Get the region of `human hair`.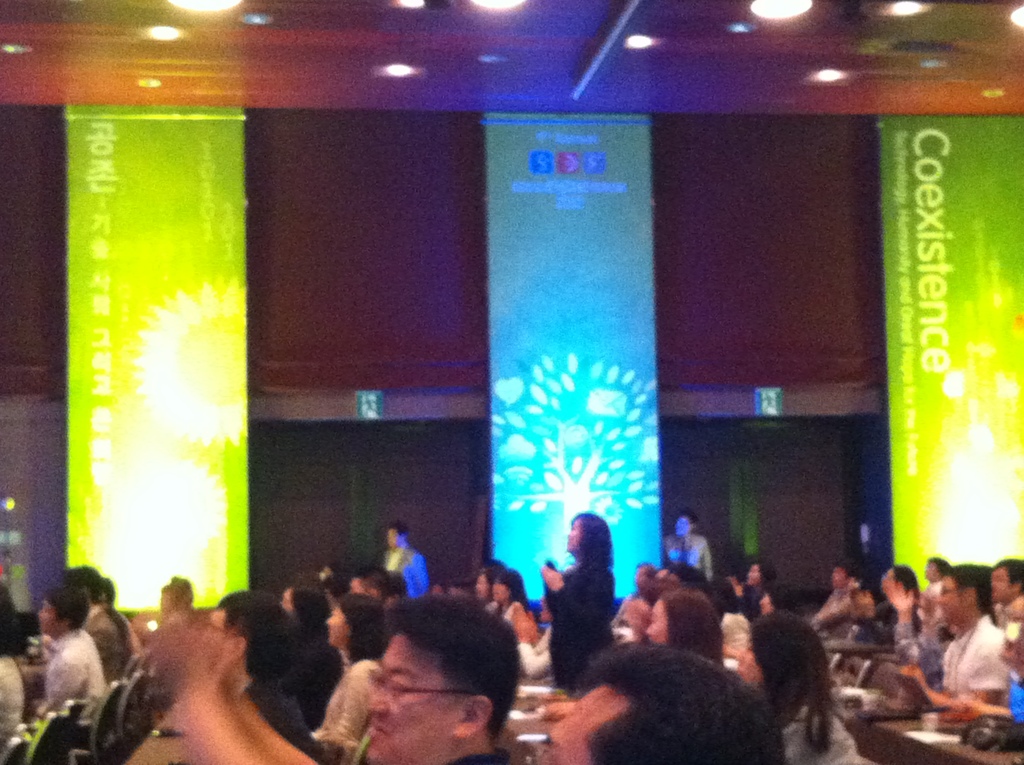
detection(100, 578, 118, 599).
